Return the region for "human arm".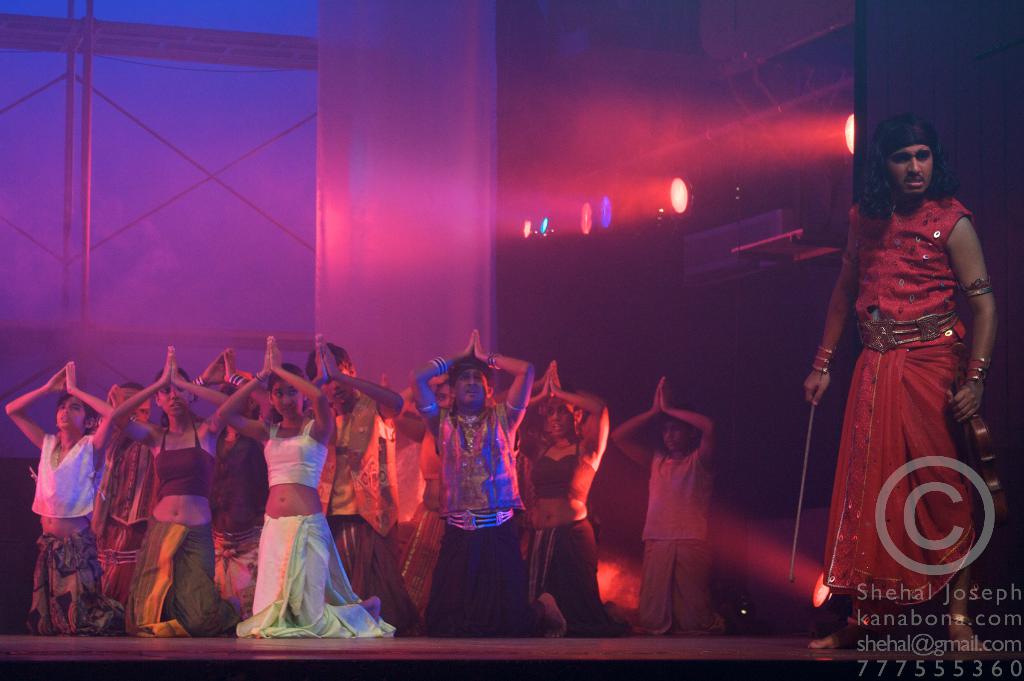
box=[111, 376, 147, 446].
